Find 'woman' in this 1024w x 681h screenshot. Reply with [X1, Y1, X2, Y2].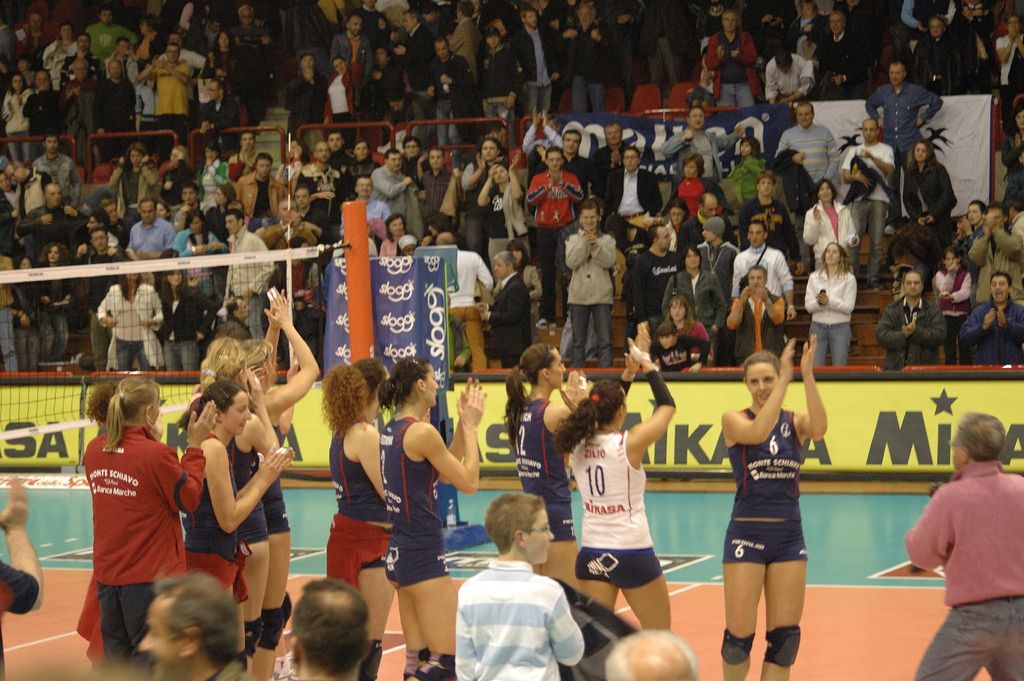
[83, 376, 215, 670].
